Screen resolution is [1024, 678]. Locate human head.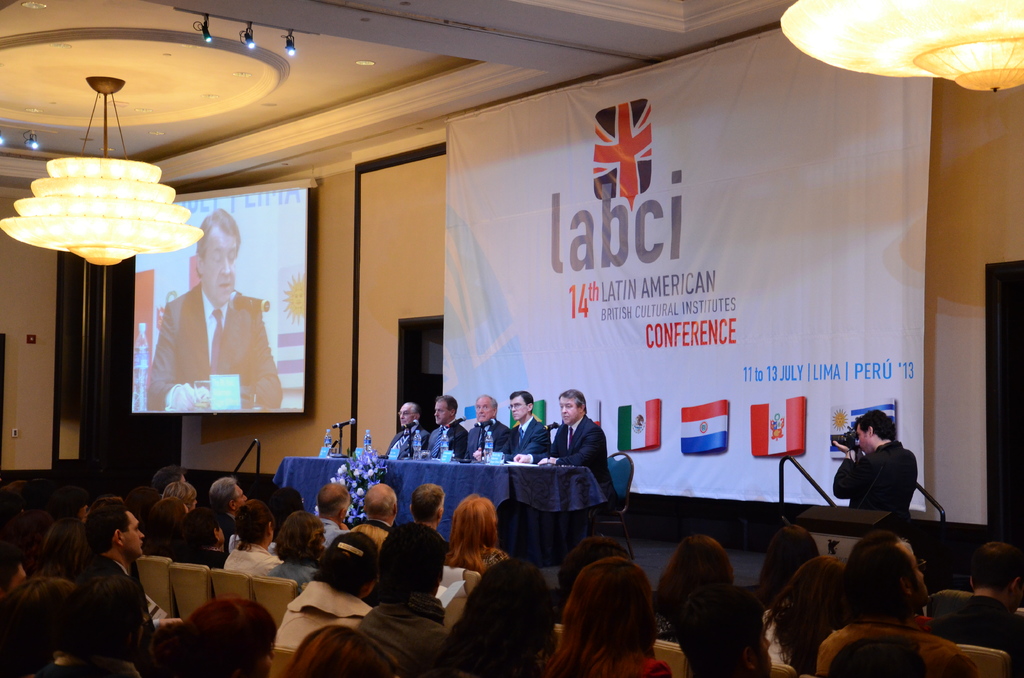
detection(203, 474, 248, 521).
